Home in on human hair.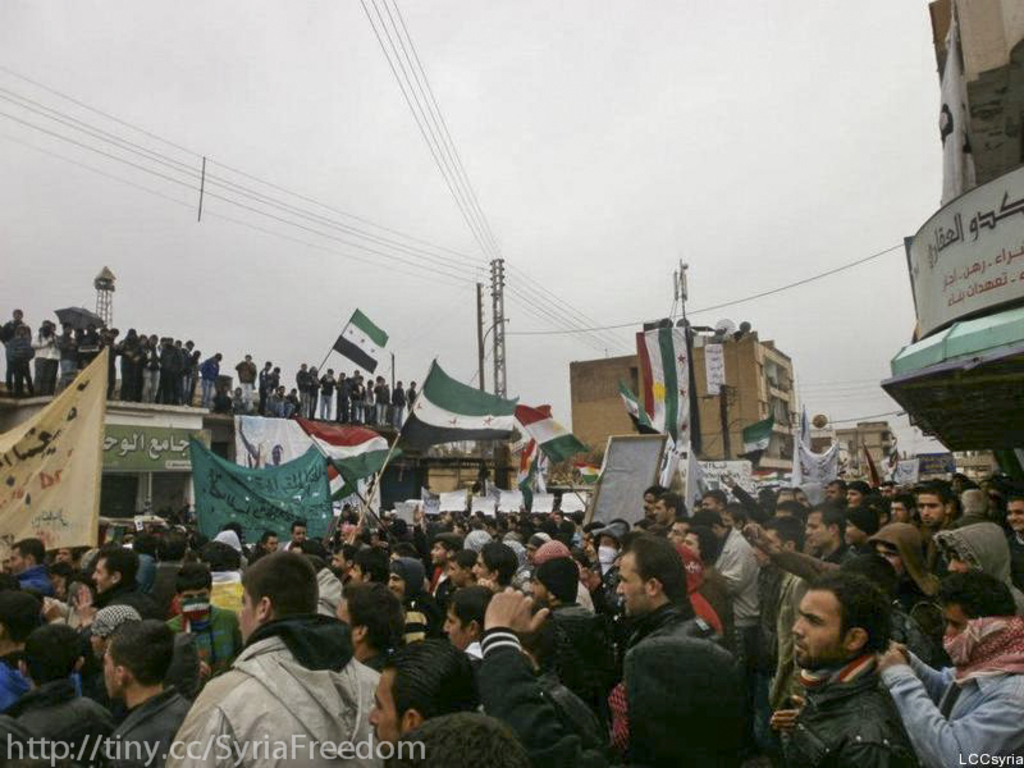
Homed in at region(242, 547, 317, 620).
